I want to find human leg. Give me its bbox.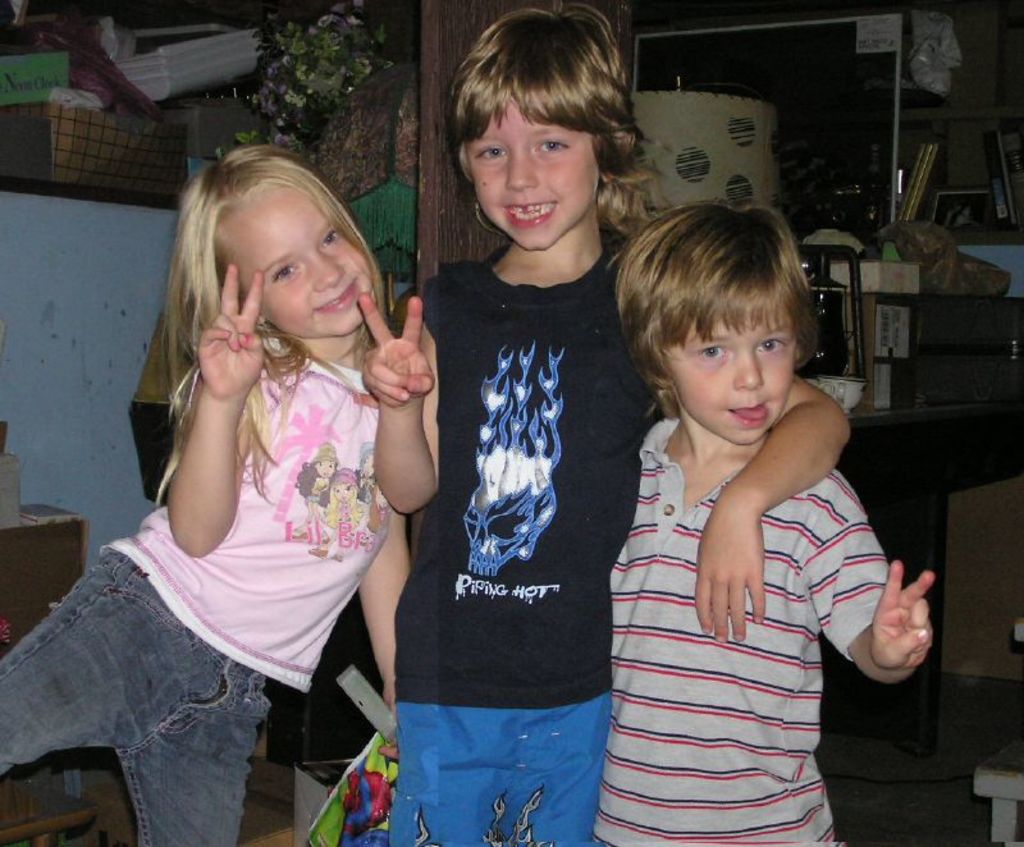
left=0, top=541, right=172, bottom=766.
